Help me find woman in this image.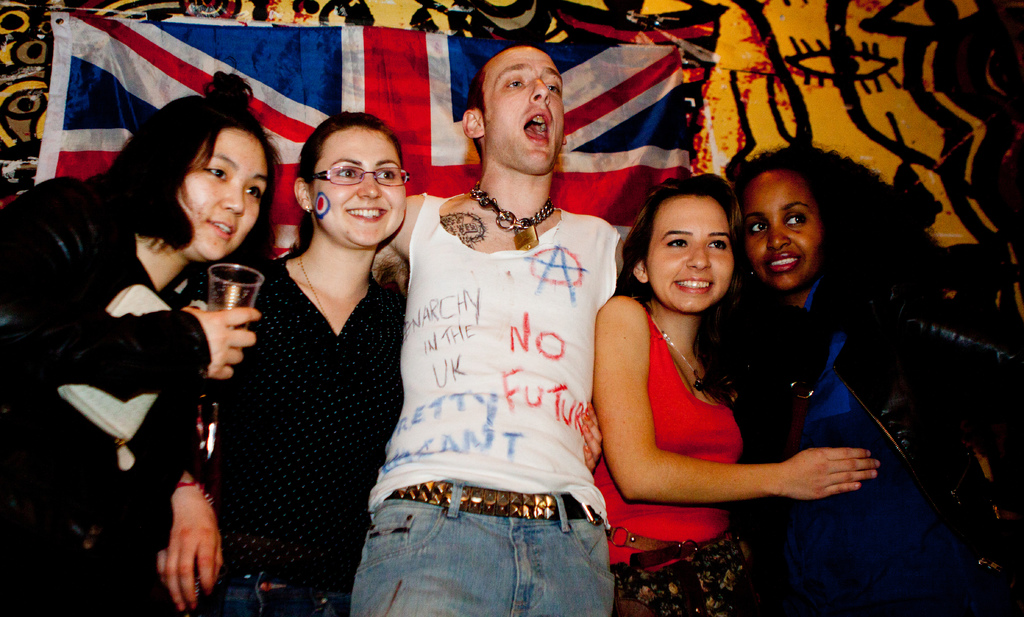
Found it: [x1=588, y1=177, x2=892, y2=616].
